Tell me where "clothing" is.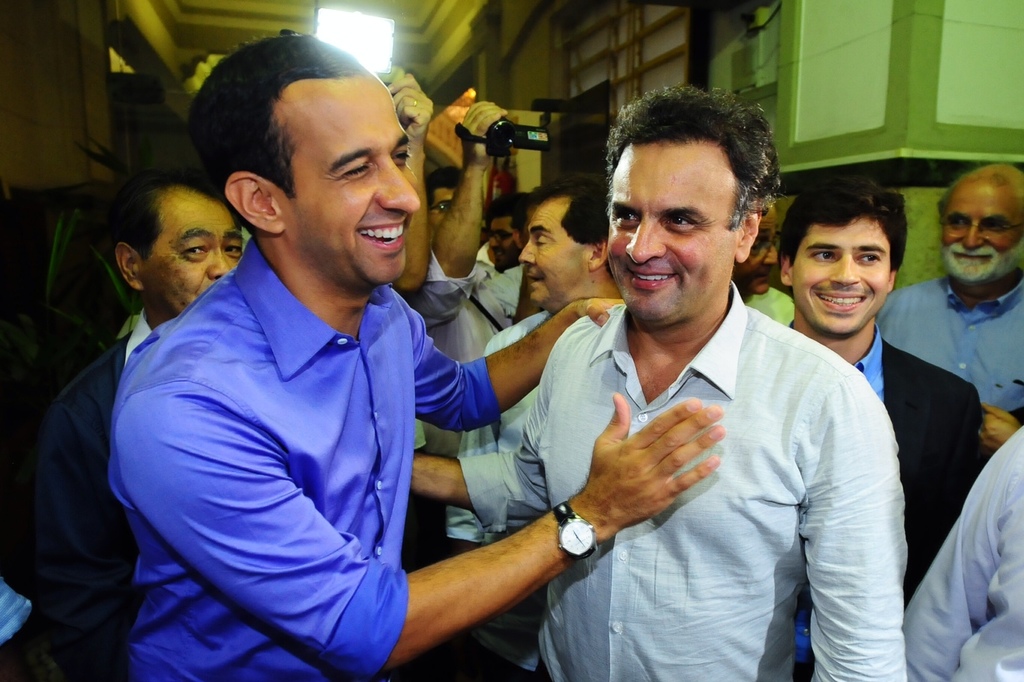
"clothing" is at [776,323,995,681].
